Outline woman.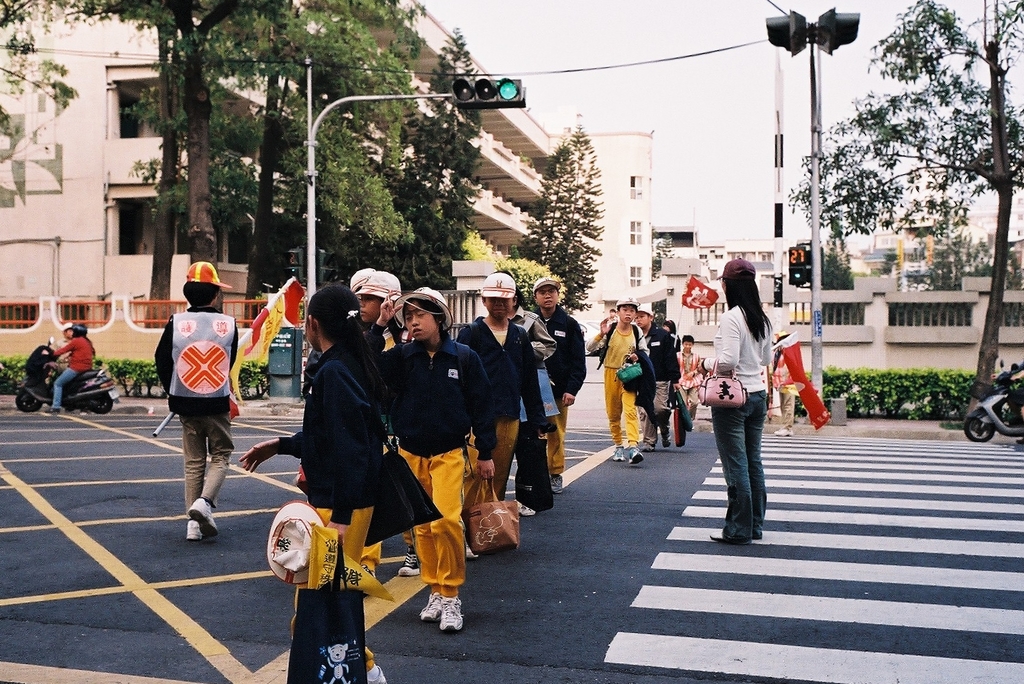
Outline: [46, 322, 94, 411].
